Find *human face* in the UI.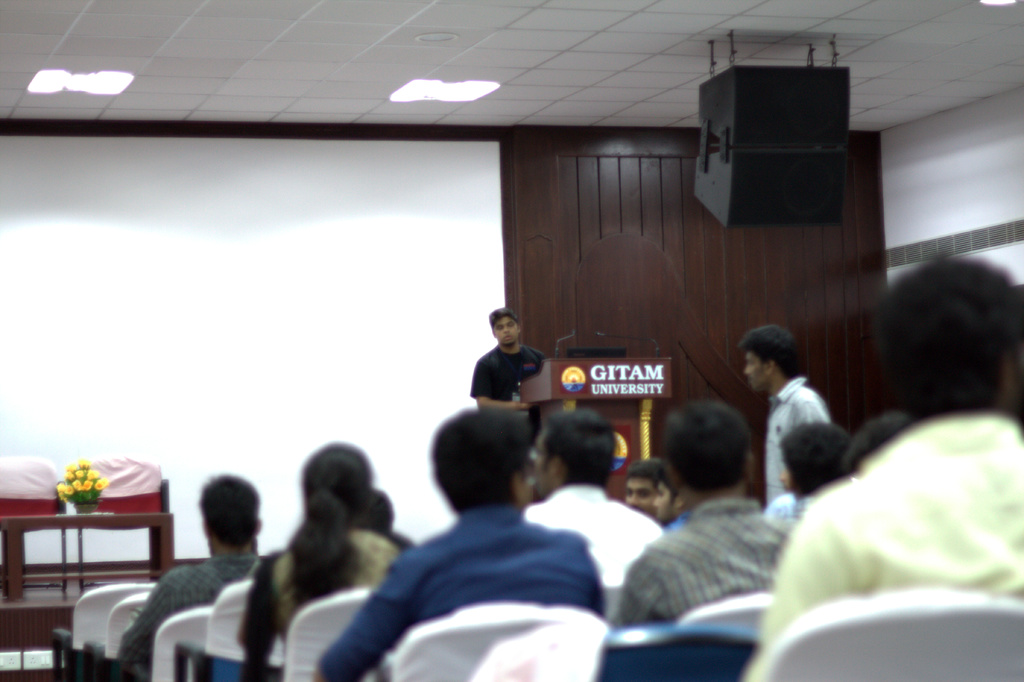
UI element at (x1=656, y1=483, x2=674, y2=523).
